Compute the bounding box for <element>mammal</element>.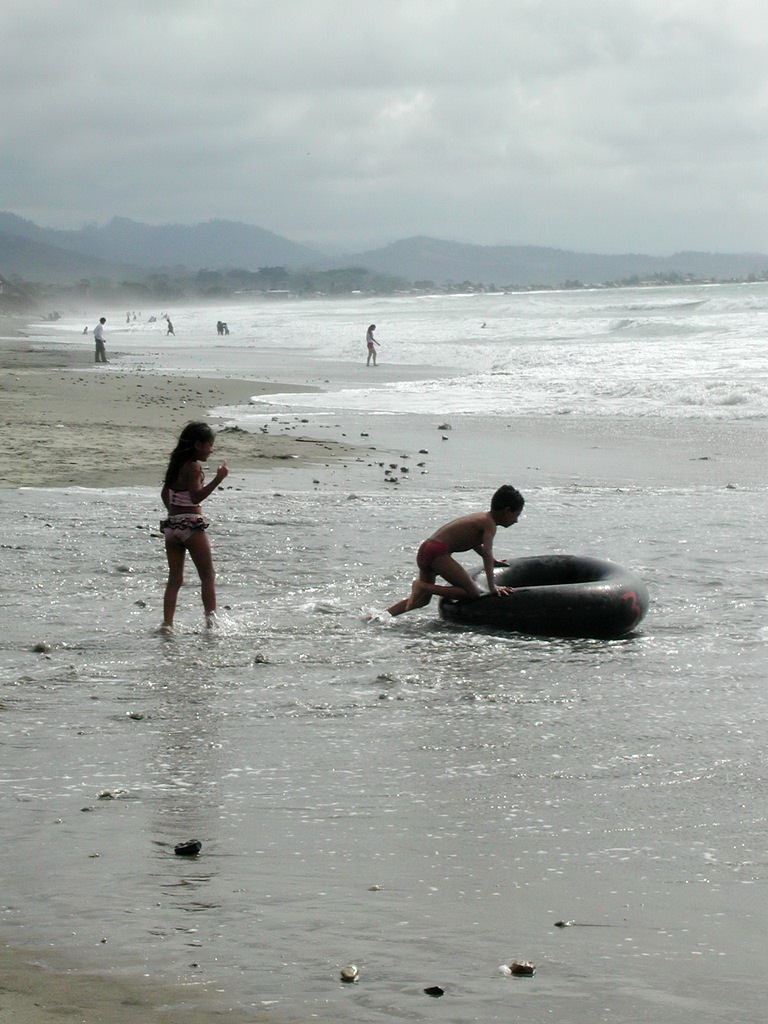
region(147, 422, 231, 628).
